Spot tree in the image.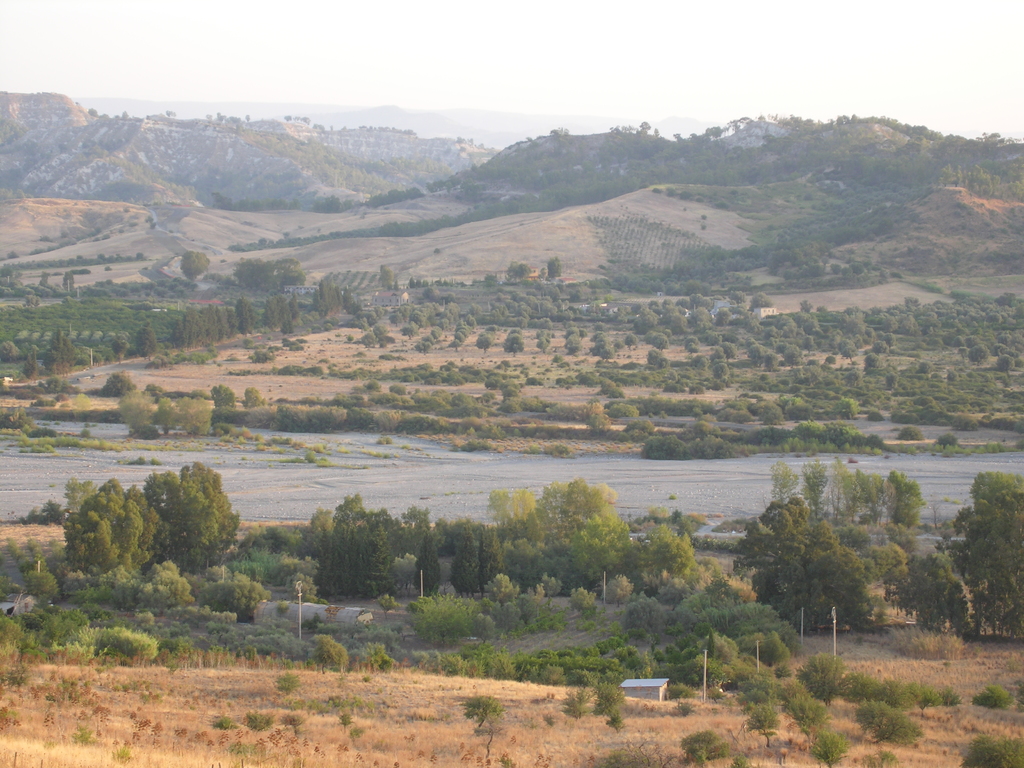
tree found at Rect(16, 347, 44, 384).
